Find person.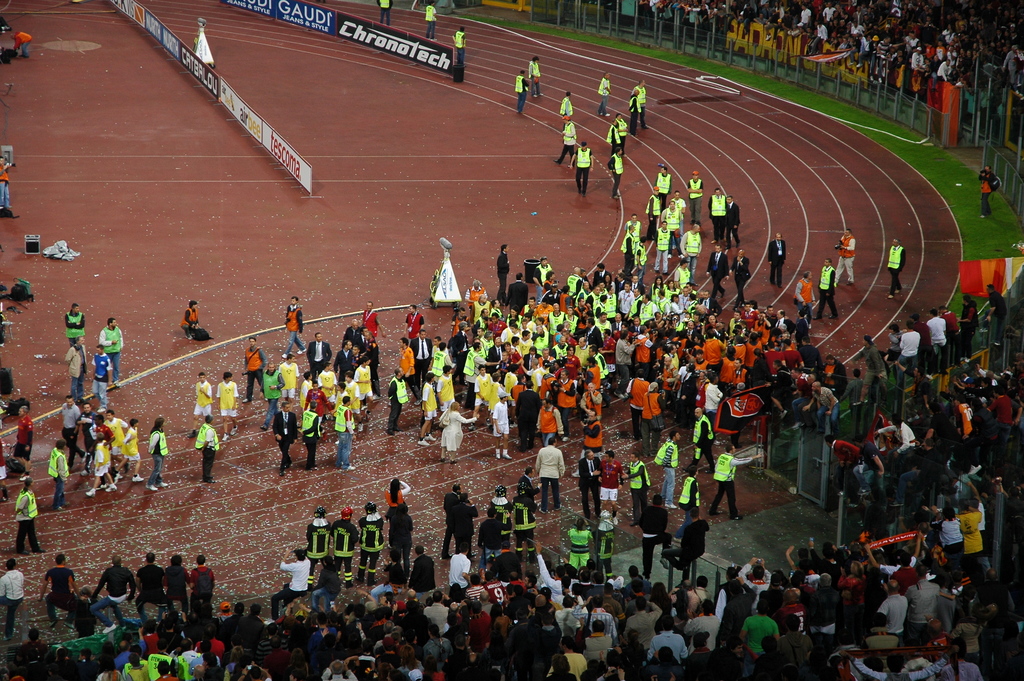
locate(678, 222, 702, 284).
